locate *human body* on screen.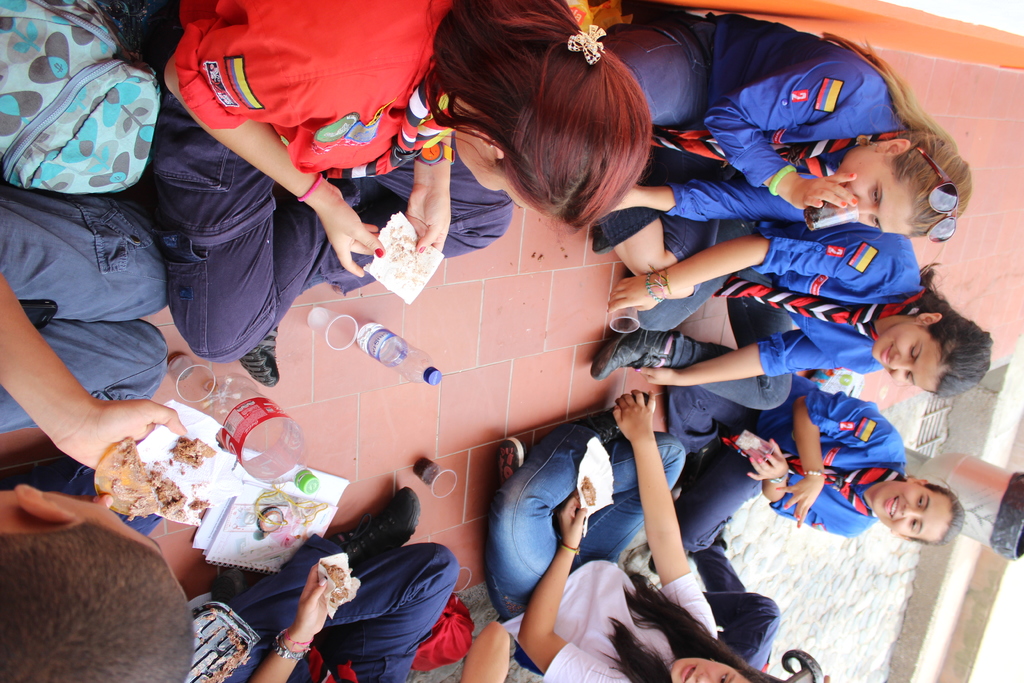
On screen at l=146, t=0, r=653, b=390.
